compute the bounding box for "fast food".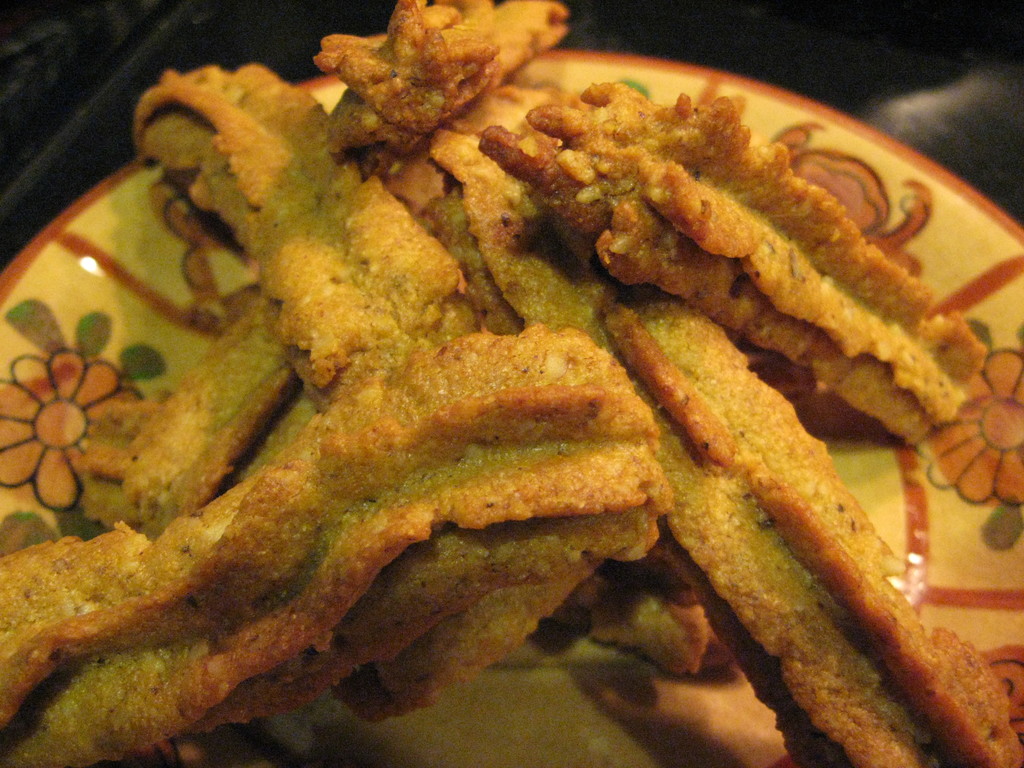
(x1=466, y1=61, x2=986, y2=428).
